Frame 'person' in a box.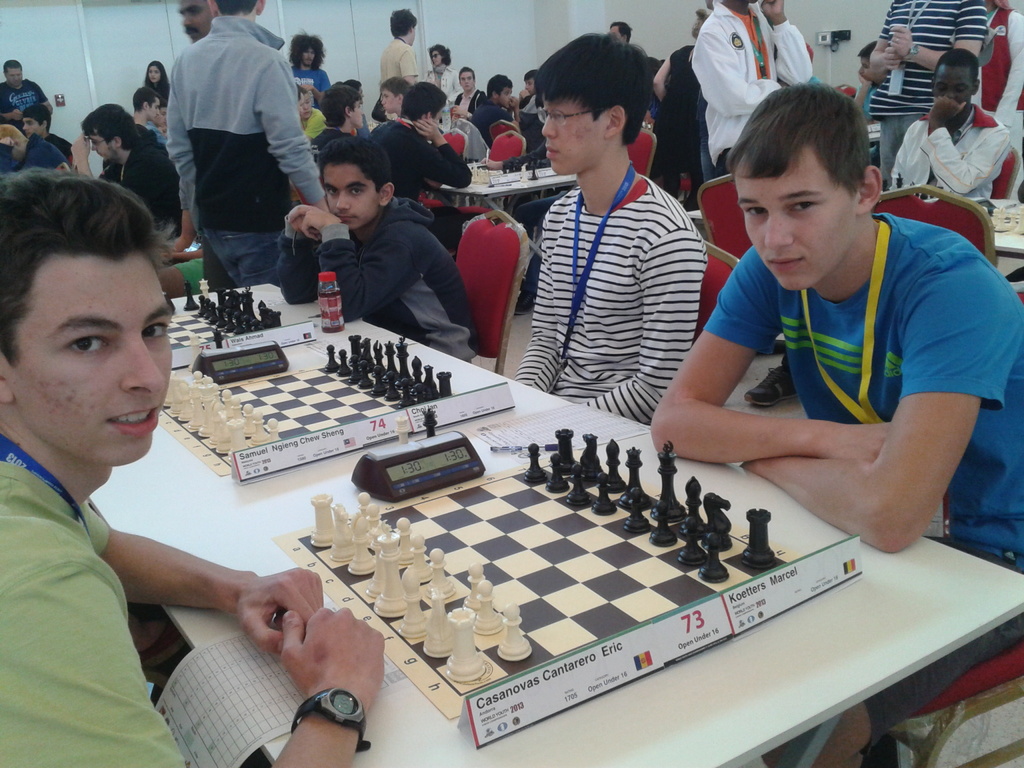
[0, 167, 388, 767].
